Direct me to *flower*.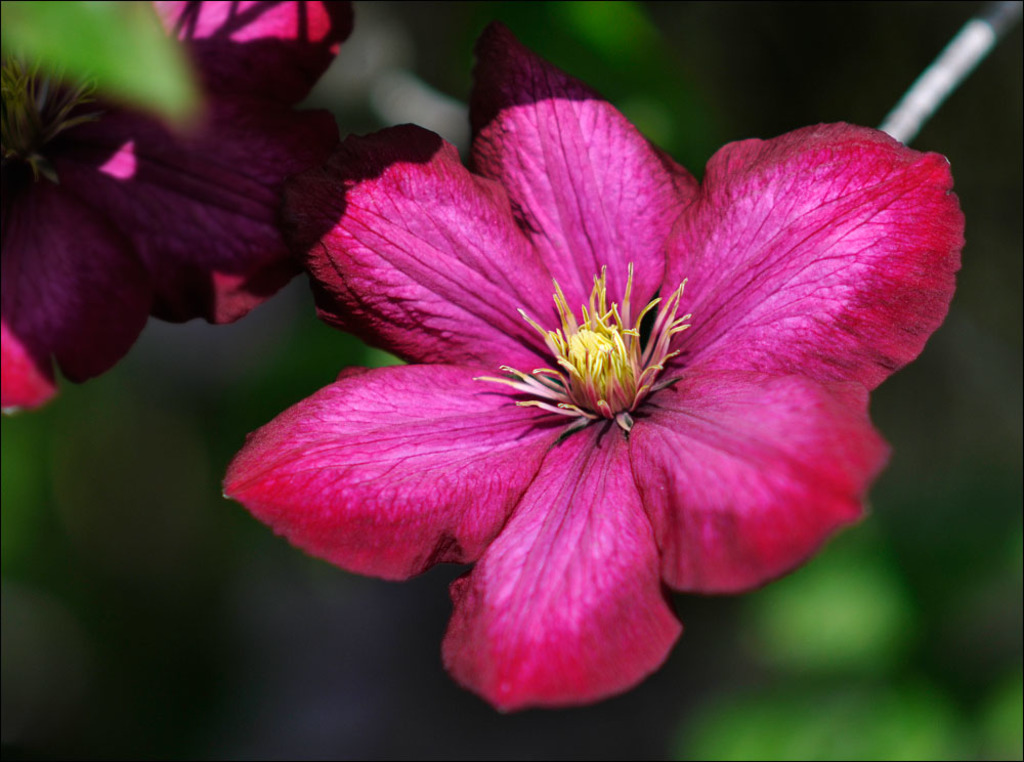
Direction: [left=260, top=65, right=920, bottom=723].
